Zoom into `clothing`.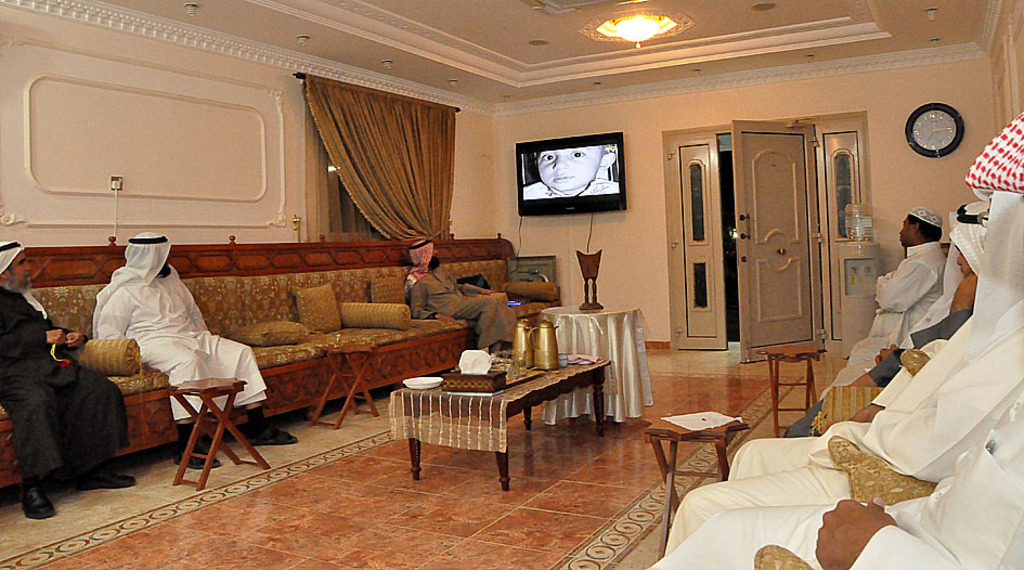
Zoom target: x1=854, y1=198, x2=991, y2=384.
